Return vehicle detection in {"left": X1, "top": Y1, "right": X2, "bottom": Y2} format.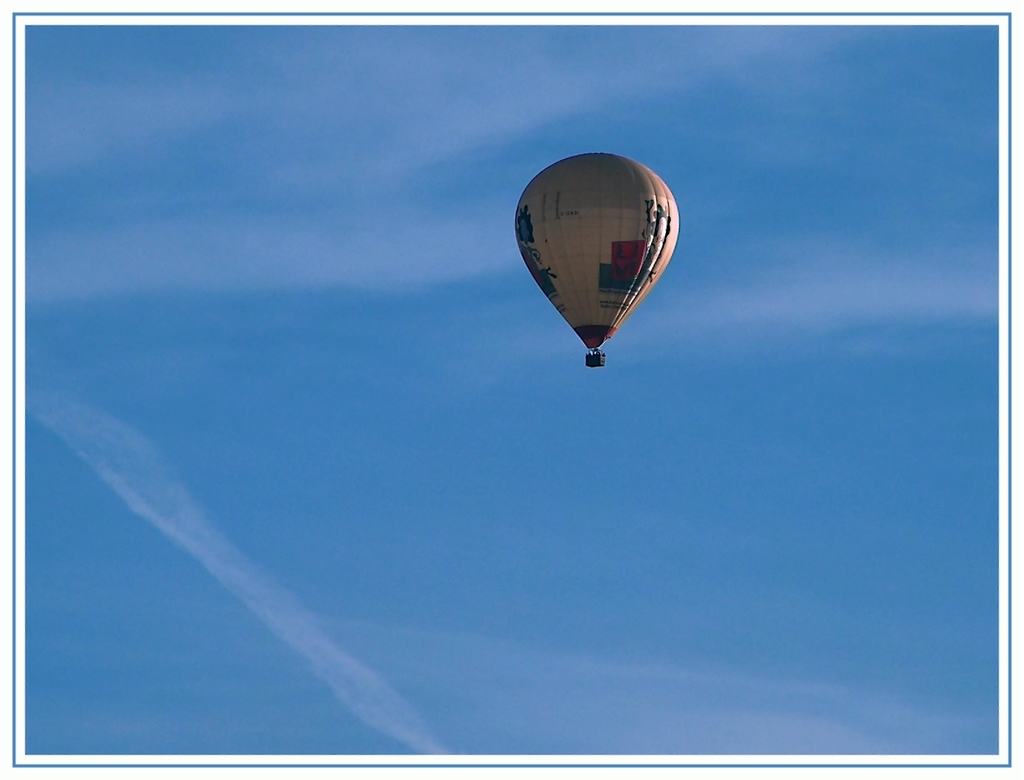
{"left": 585, "top": 348, "right": 608, "bottom": 369}.
